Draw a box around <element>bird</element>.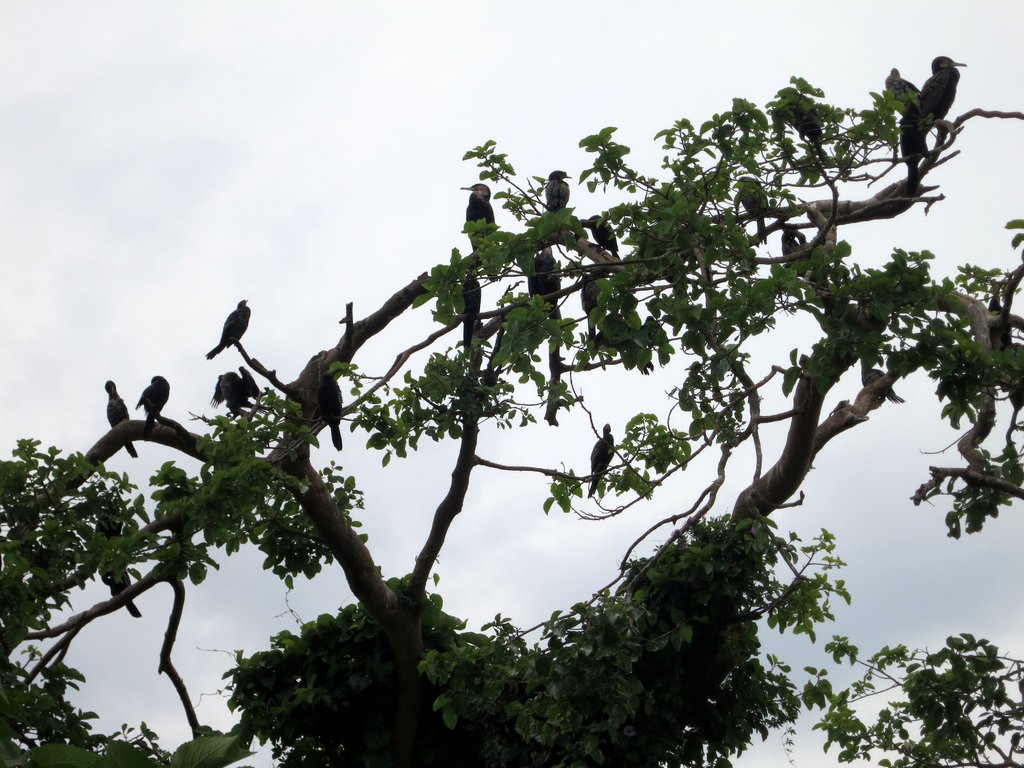
<bbox>920, 51, 964, 136</bbox>.
